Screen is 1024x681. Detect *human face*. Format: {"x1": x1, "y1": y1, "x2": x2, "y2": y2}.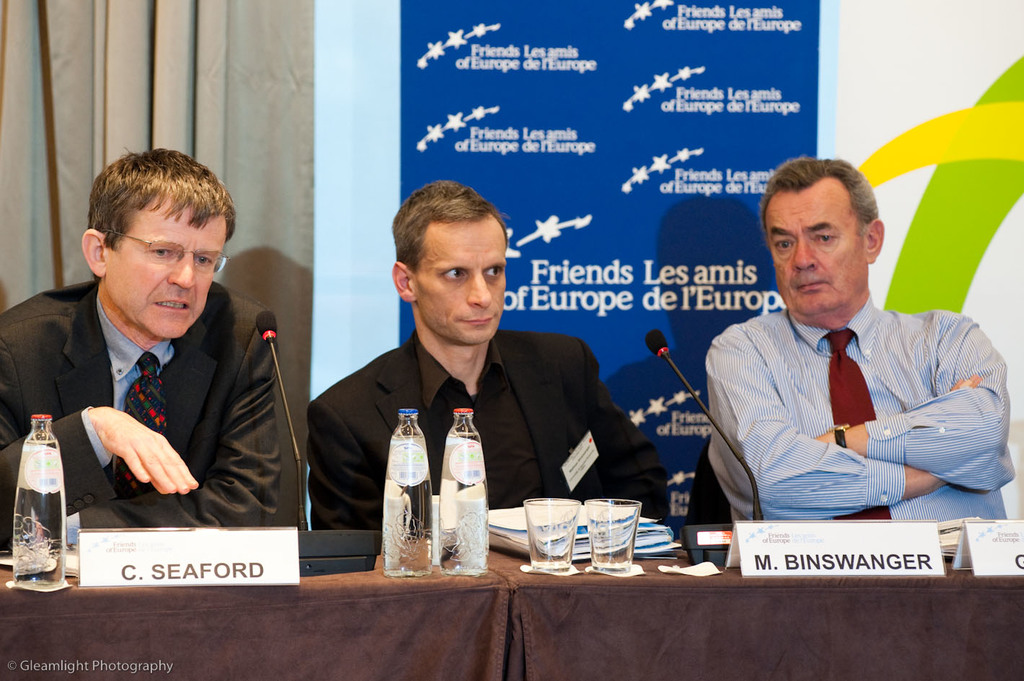
{"x1": 111, "y1": 206, "x2": 227, "y2": 340}.
